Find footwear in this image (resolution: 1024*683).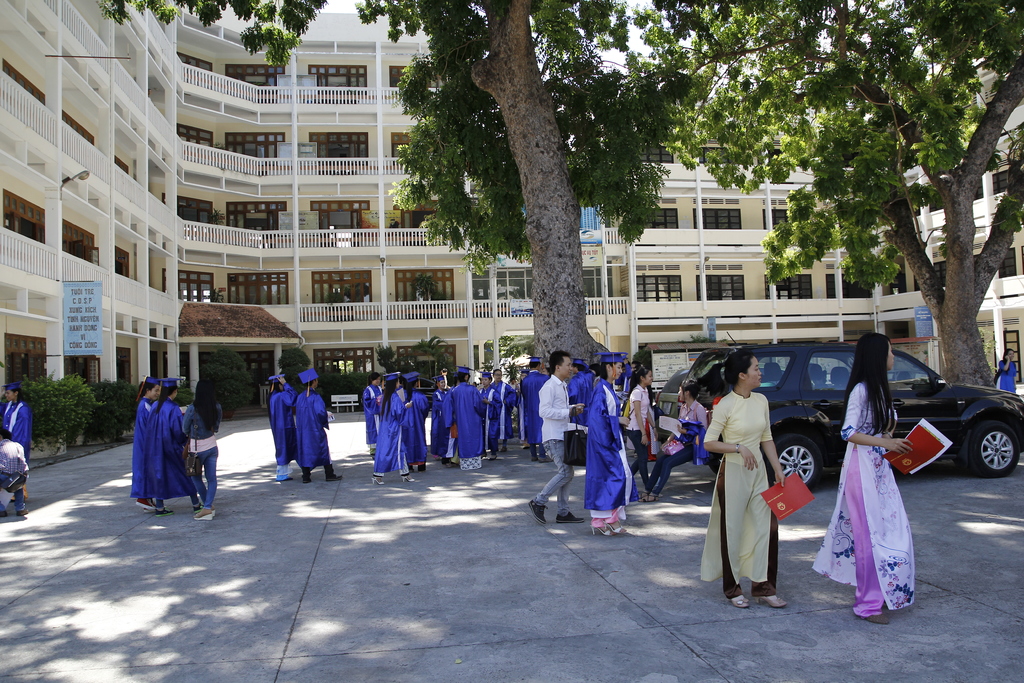
box=[604, 518, 628, 534].
